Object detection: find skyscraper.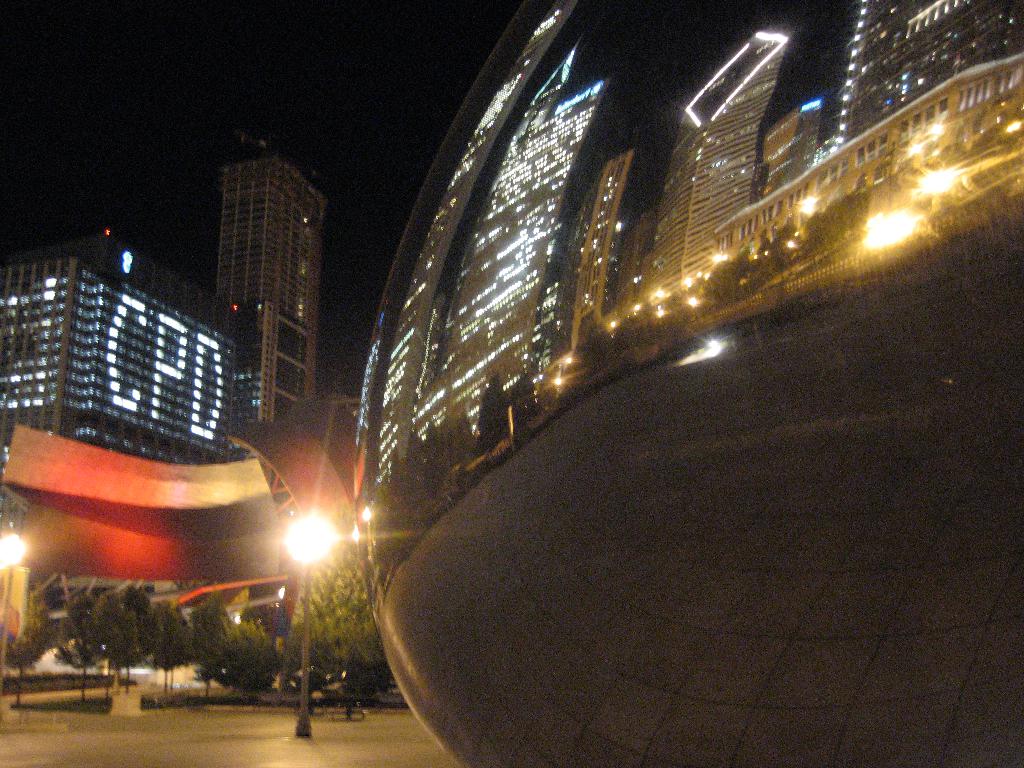
locate(188, 111, 330, 435).
